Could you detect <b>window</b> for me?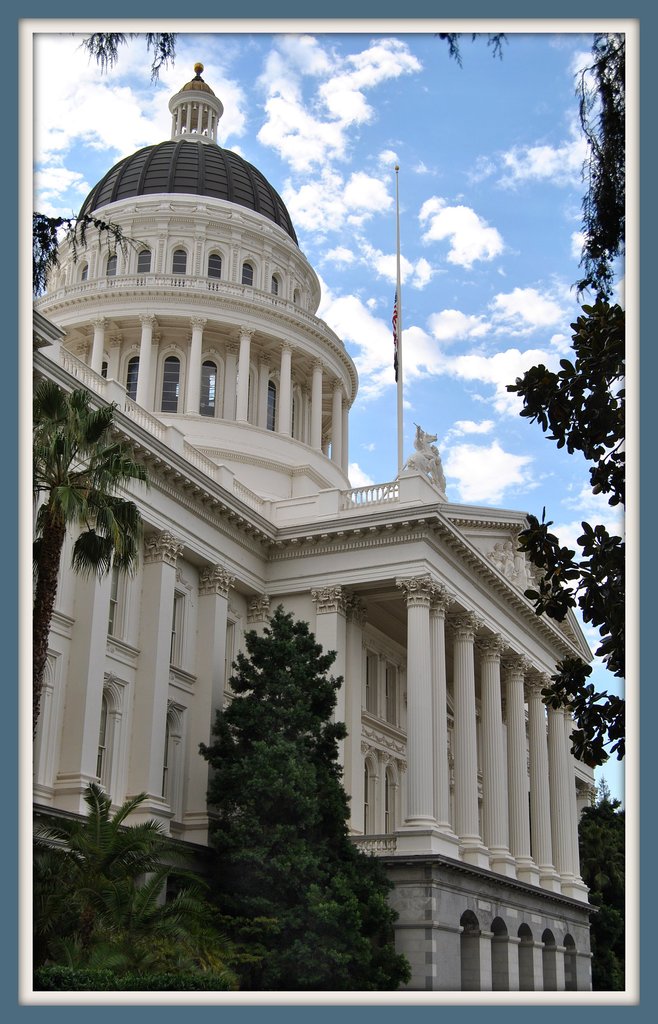
Detection result: {"left": 206, "top": 254, "right": 227, "bottom": 282}.
